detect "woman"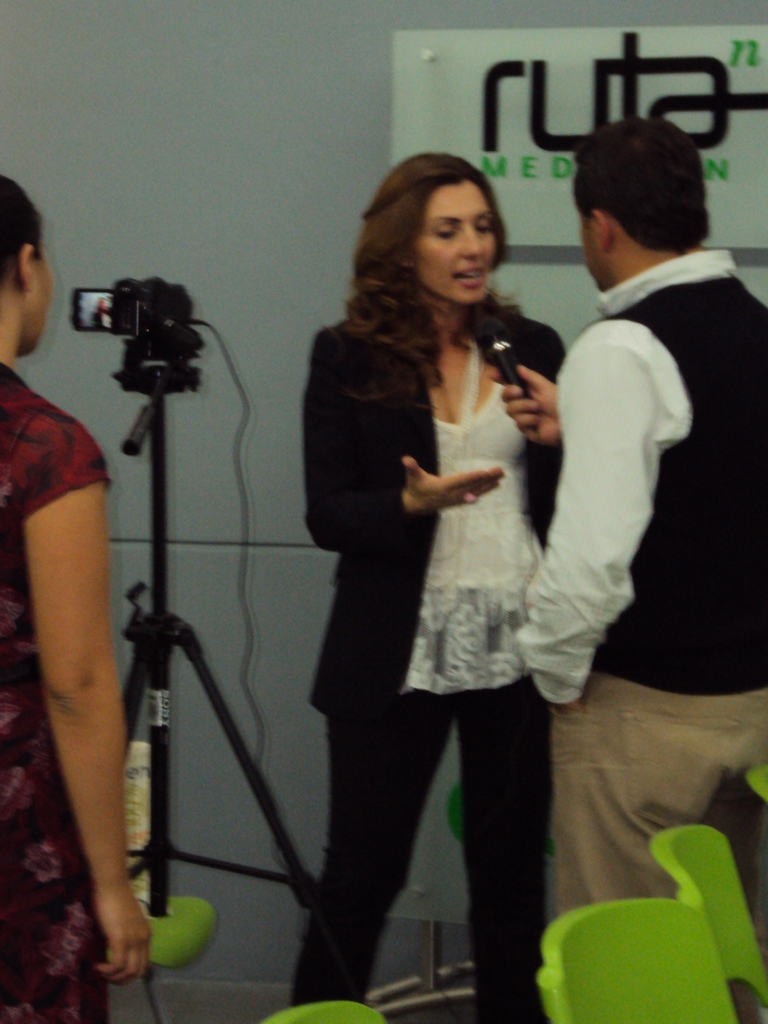
x1=0 y1=172 x2=150 y2=1022
